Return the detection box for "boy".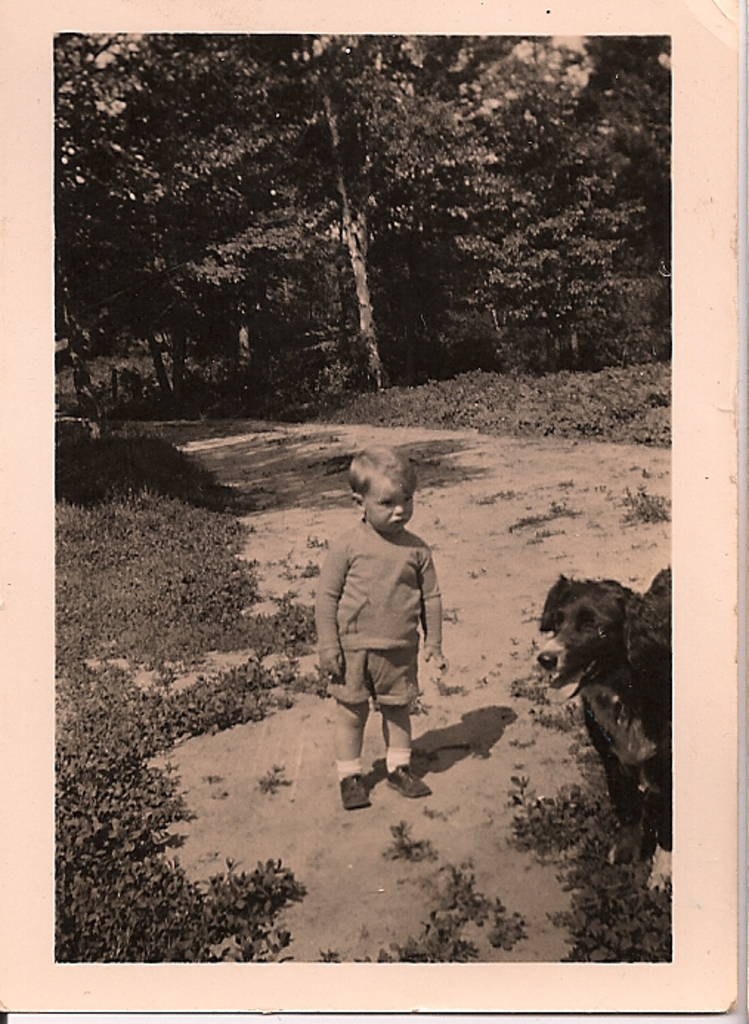
316, 443, 449, 813.
